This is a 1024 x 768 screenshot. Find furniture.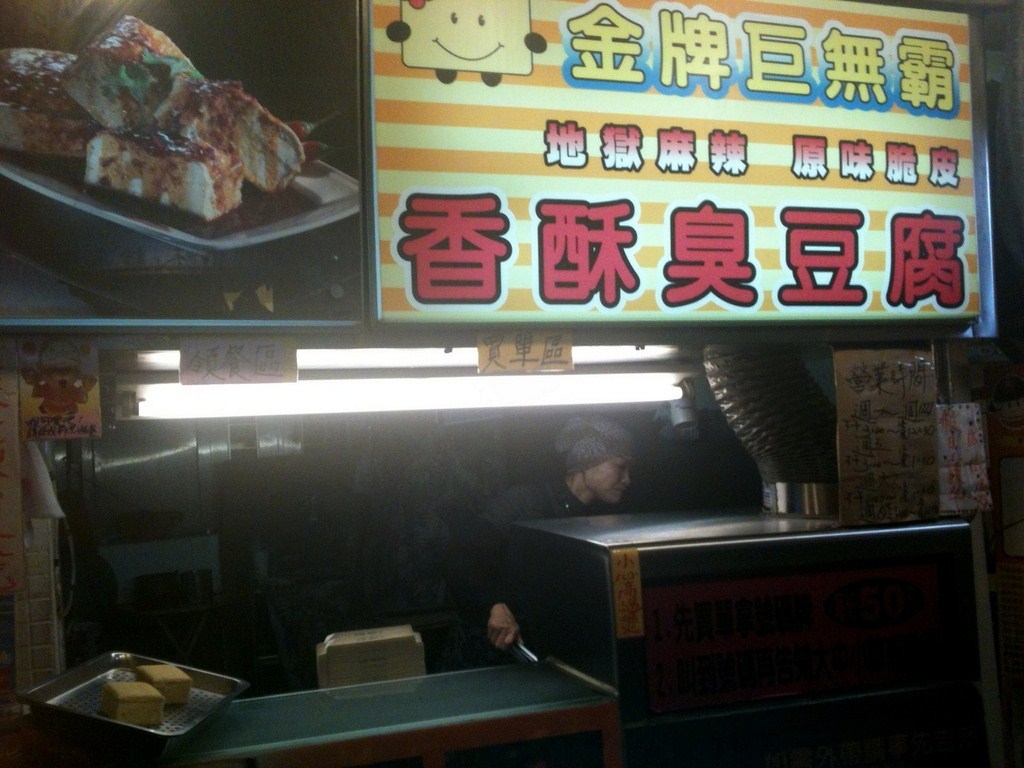
Bounding box: 0, 503, 979, 767.
